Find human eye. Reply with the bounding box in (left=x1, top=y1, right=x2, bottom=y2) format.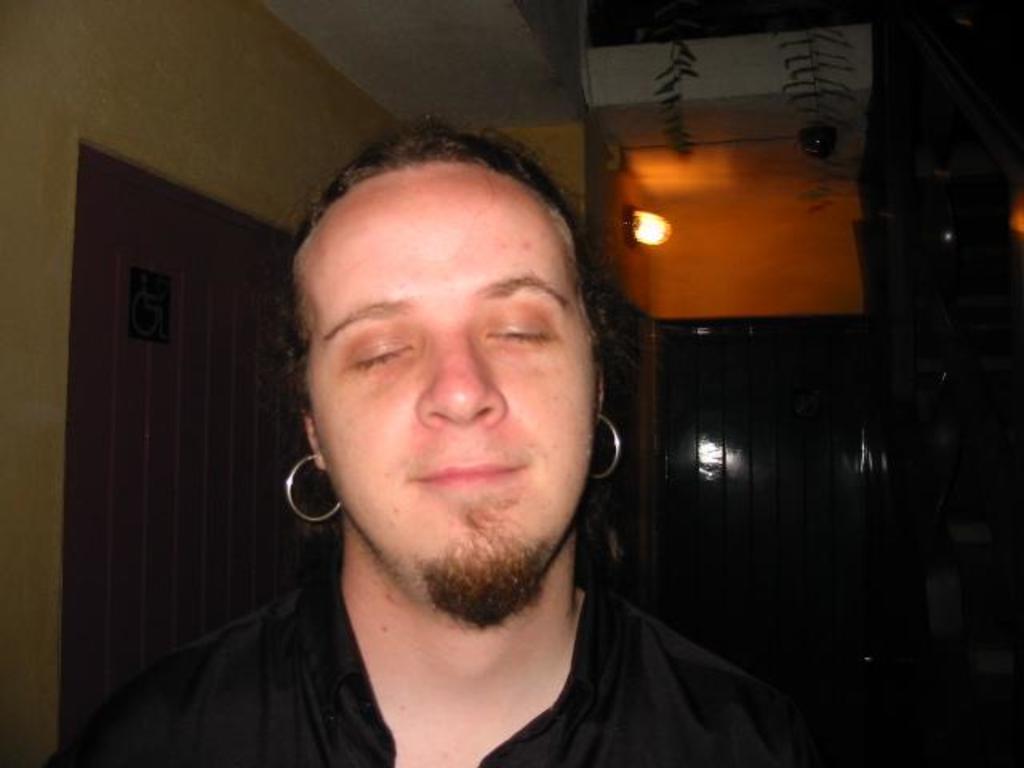
(left=464, top=298, right=555, bottom=371).
